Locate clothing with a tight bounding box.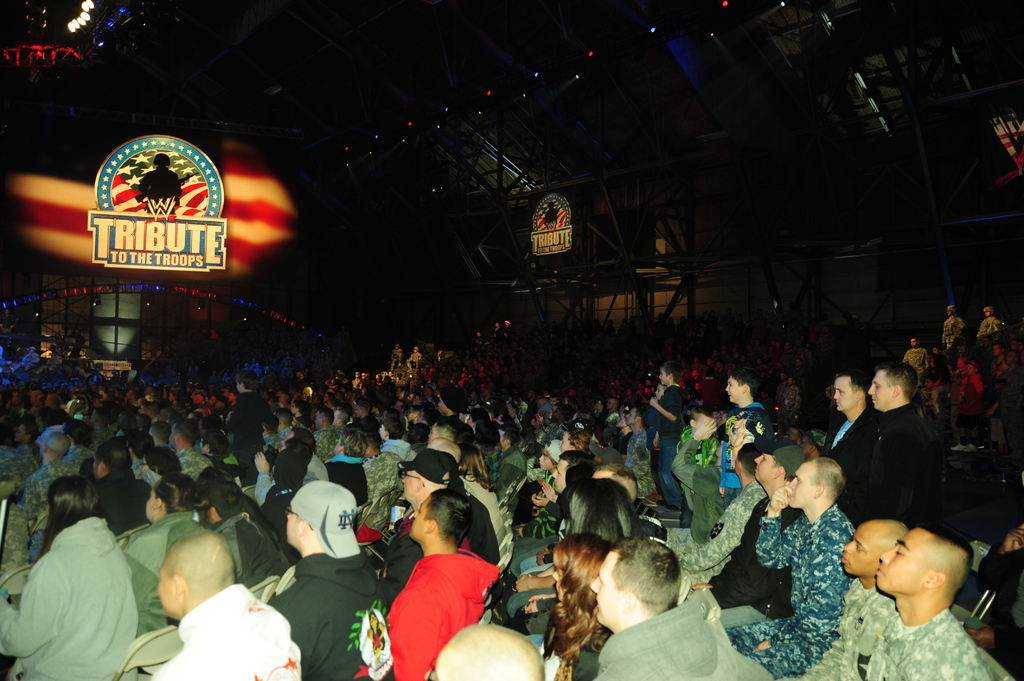
{"x1": 609, "y1": 575, "x2": 786, "y2": 680}.
